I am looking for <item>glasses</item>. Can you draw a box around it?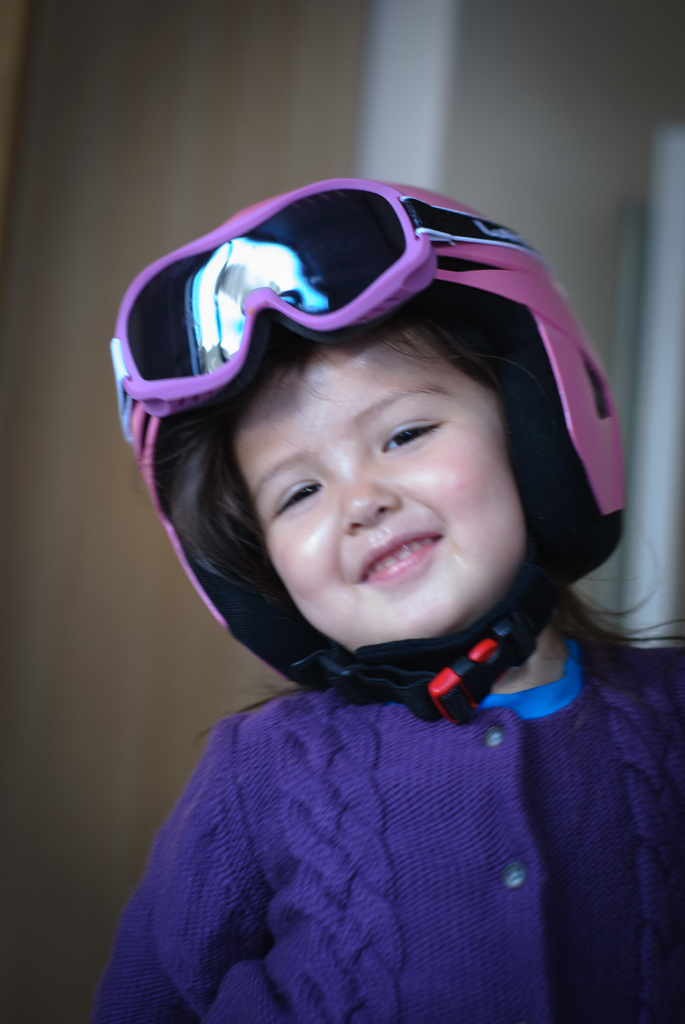
Sure, the bounding box is [120,239,570,456].
